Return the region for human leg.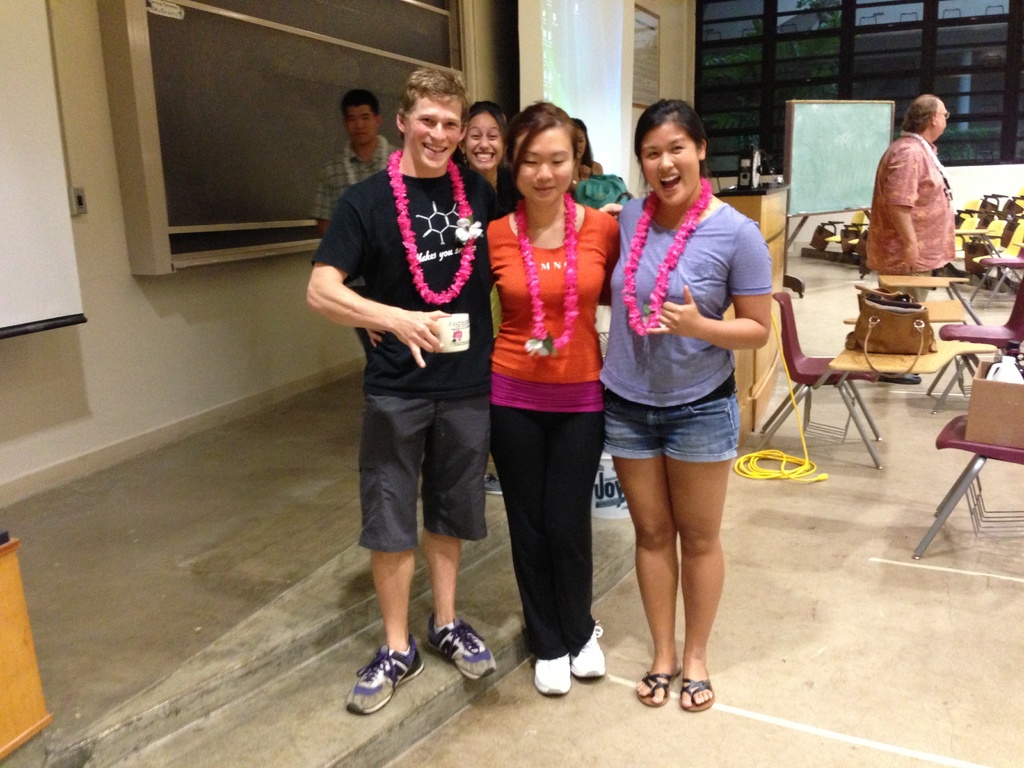
bbox=[675, 396, 740, 709].
